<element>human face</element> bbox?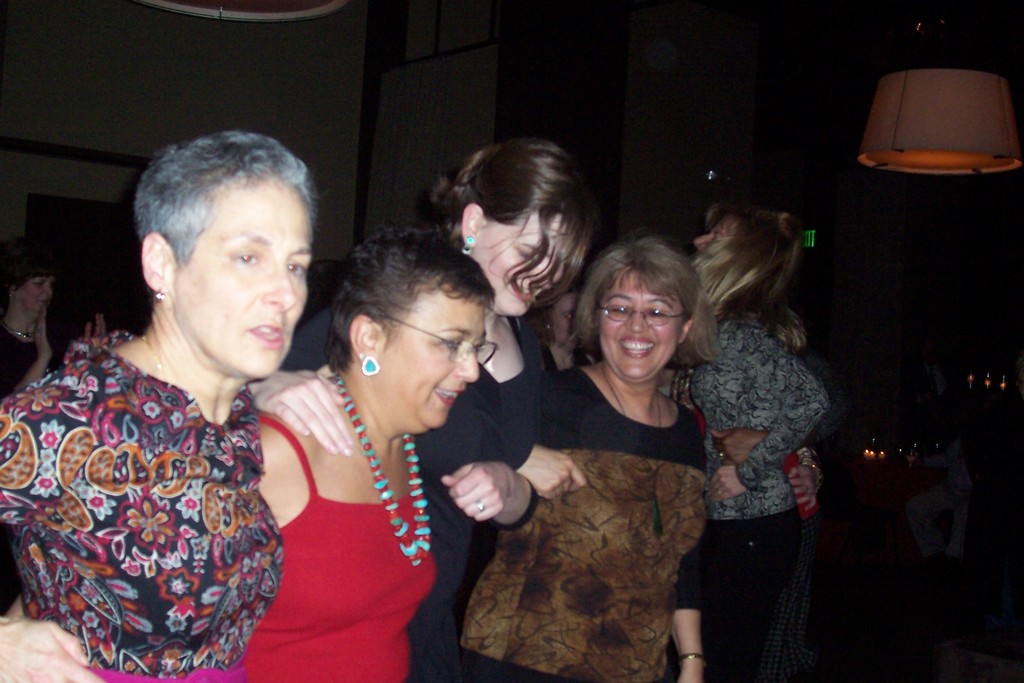
601/270/677/377
